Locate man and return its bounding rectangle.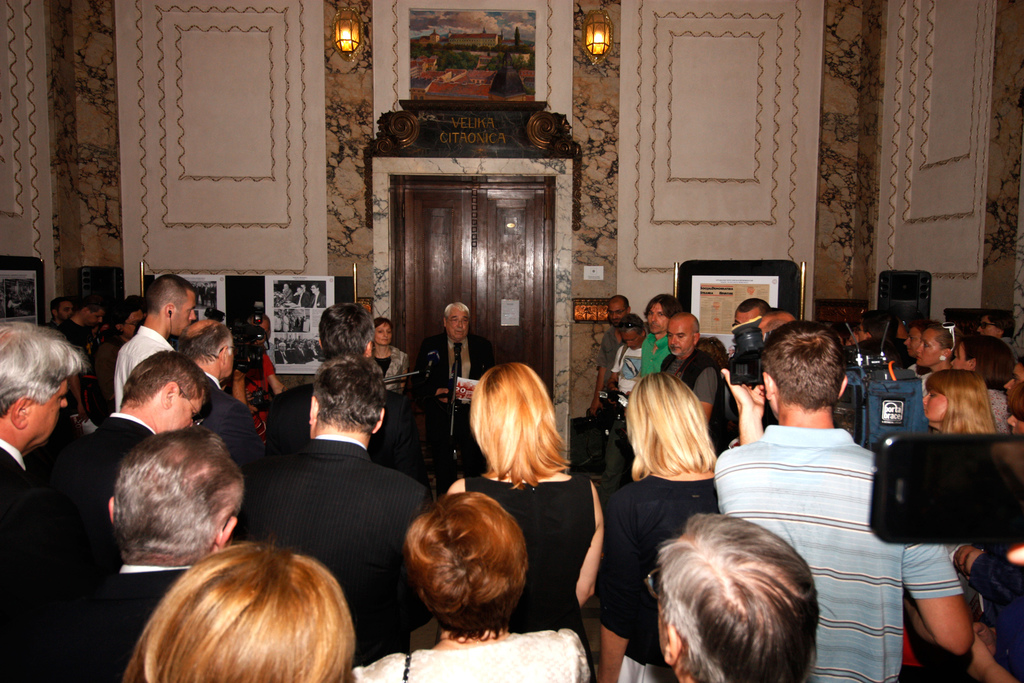
<box>86,423,245,682</box>.
